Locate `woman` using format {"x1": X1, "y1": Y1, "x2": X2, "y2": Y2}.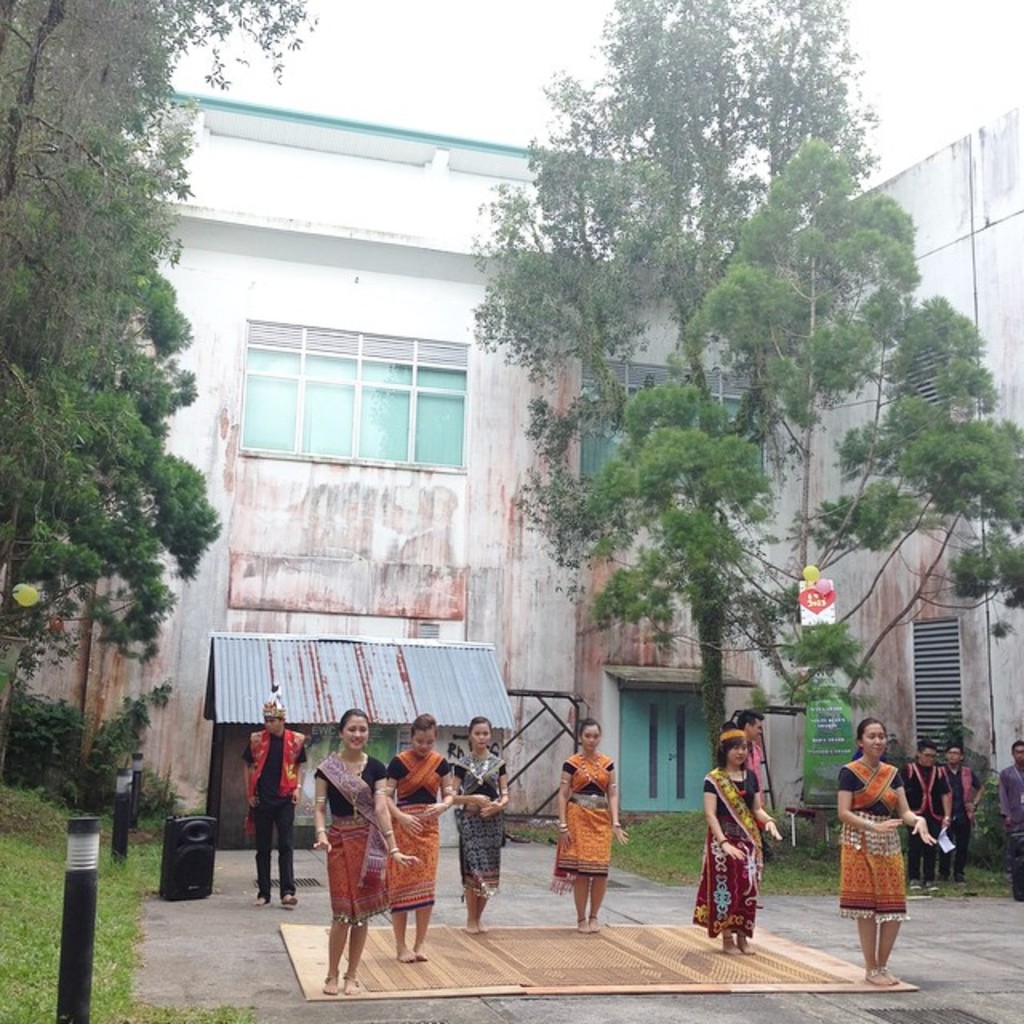
{"x1": 701, "y1": 734, "x2": 800, "y2": 955}.
